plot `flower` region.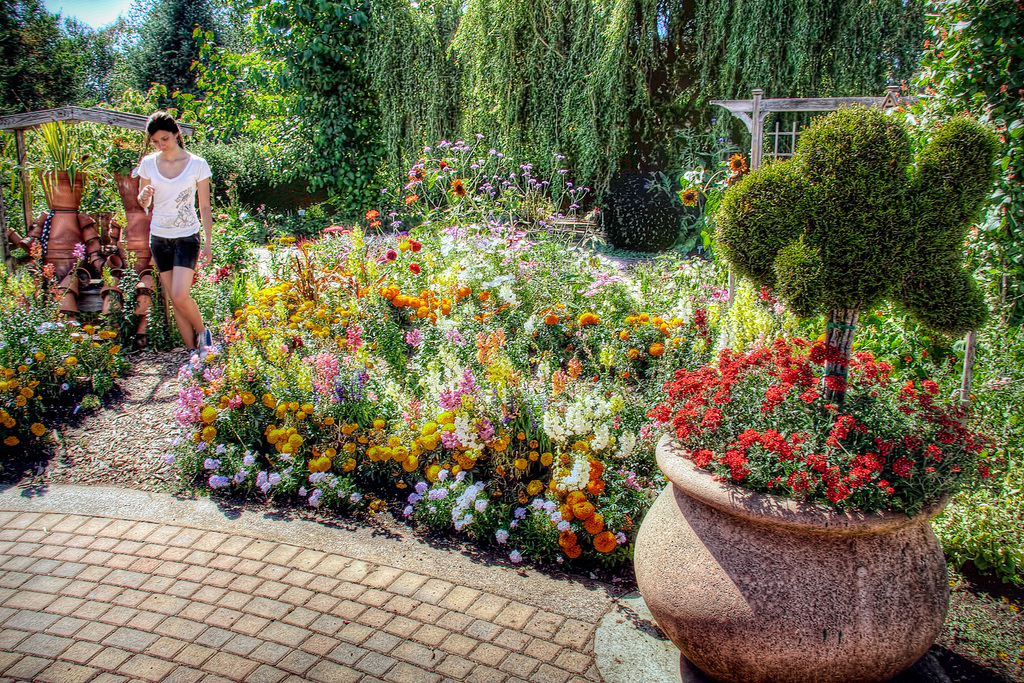
Plotted at crop(729, 149, 754, 178).
